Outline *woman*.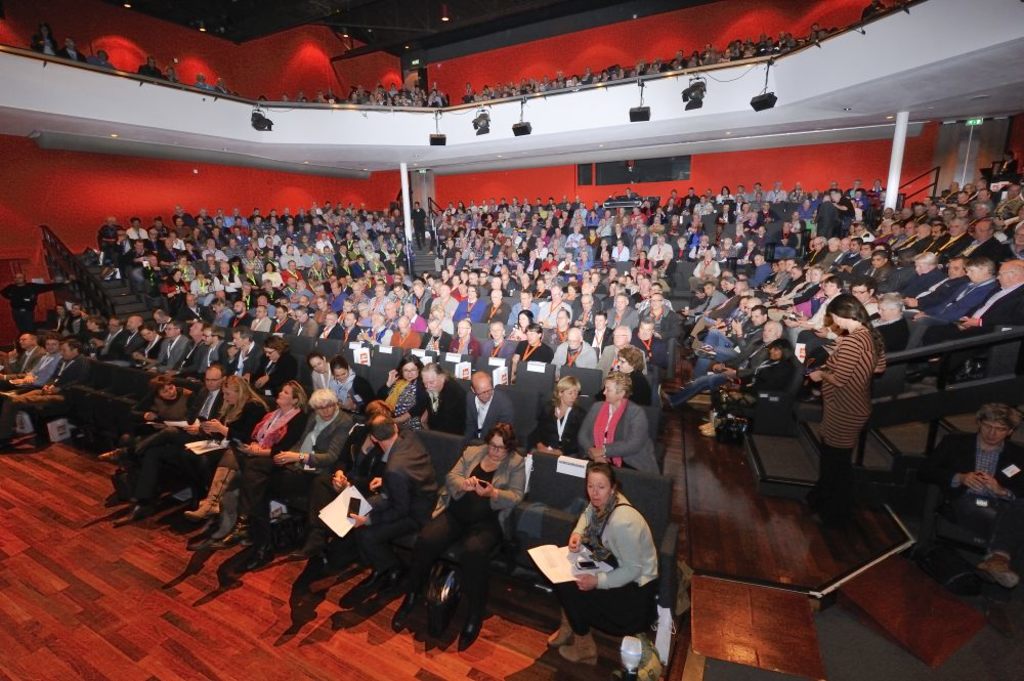
Outline: box(446, 317, 476, 352).
